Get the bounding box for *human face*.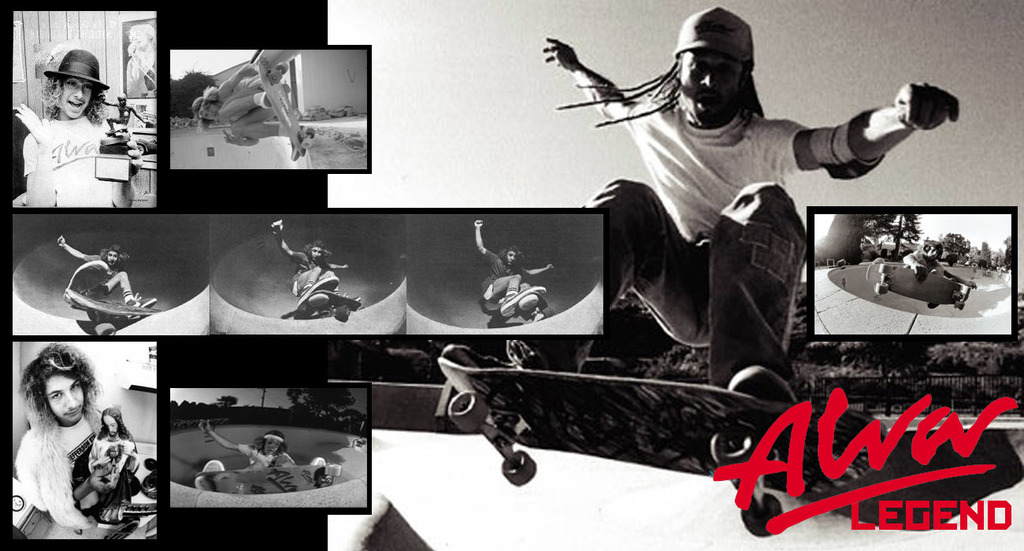
(505,251,515,264).
